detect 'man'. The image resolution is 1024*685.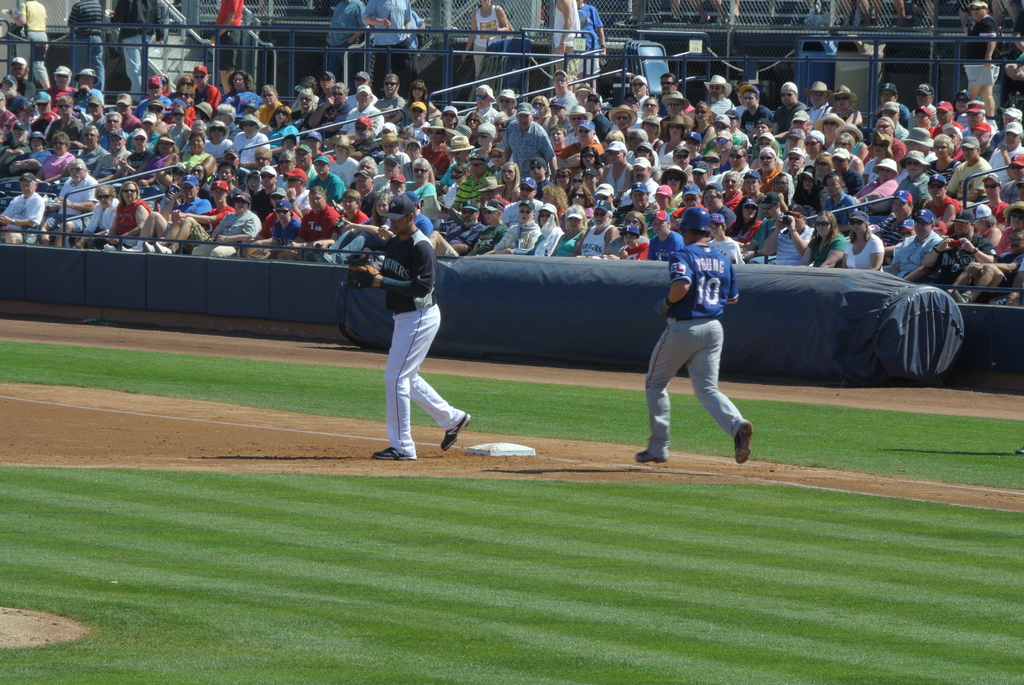
(left=693, top=164, right=714, bottom=193).
